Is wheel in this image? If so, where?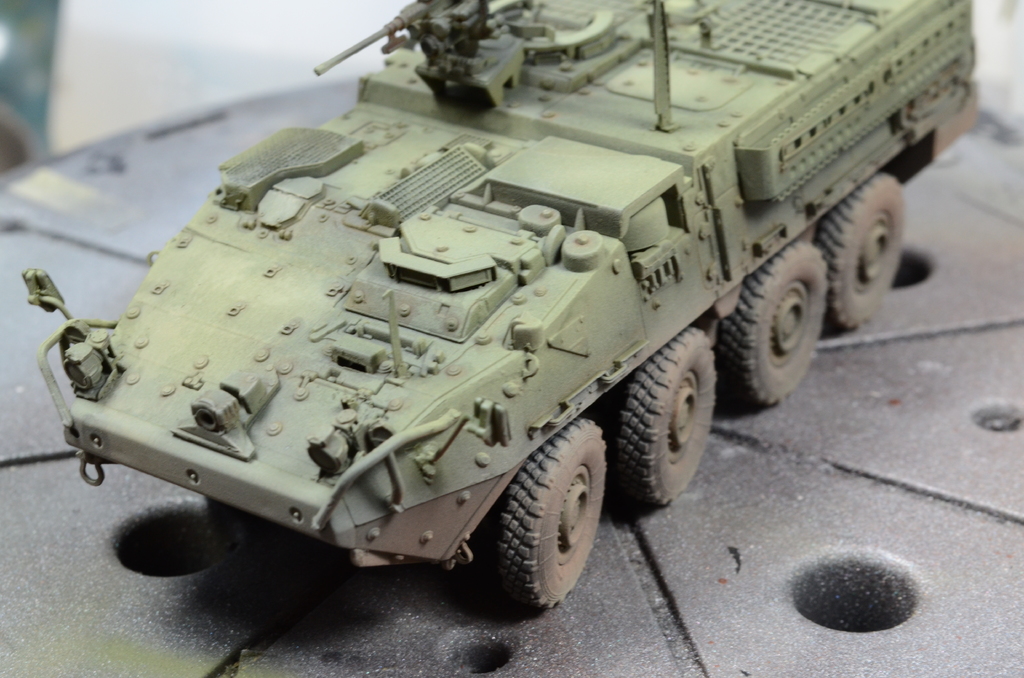
Yes, at pyautogui.locateOnScreen(815, 174, 906, 327).
